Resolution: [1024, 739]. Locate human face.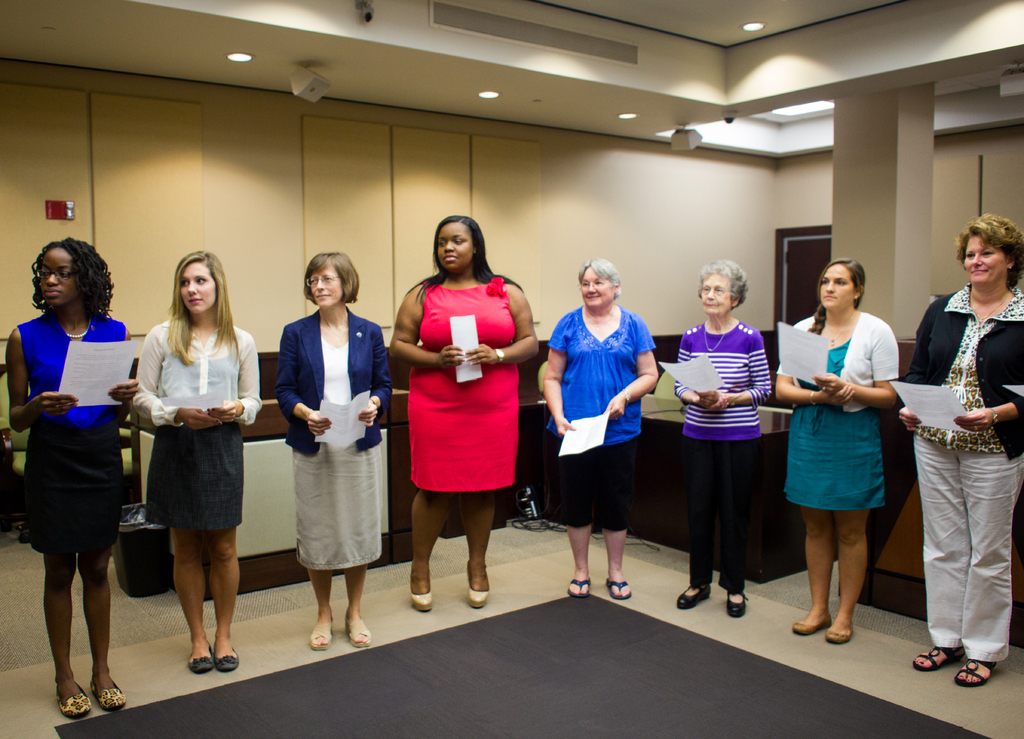
<box>964,236,1009,287</box>.
